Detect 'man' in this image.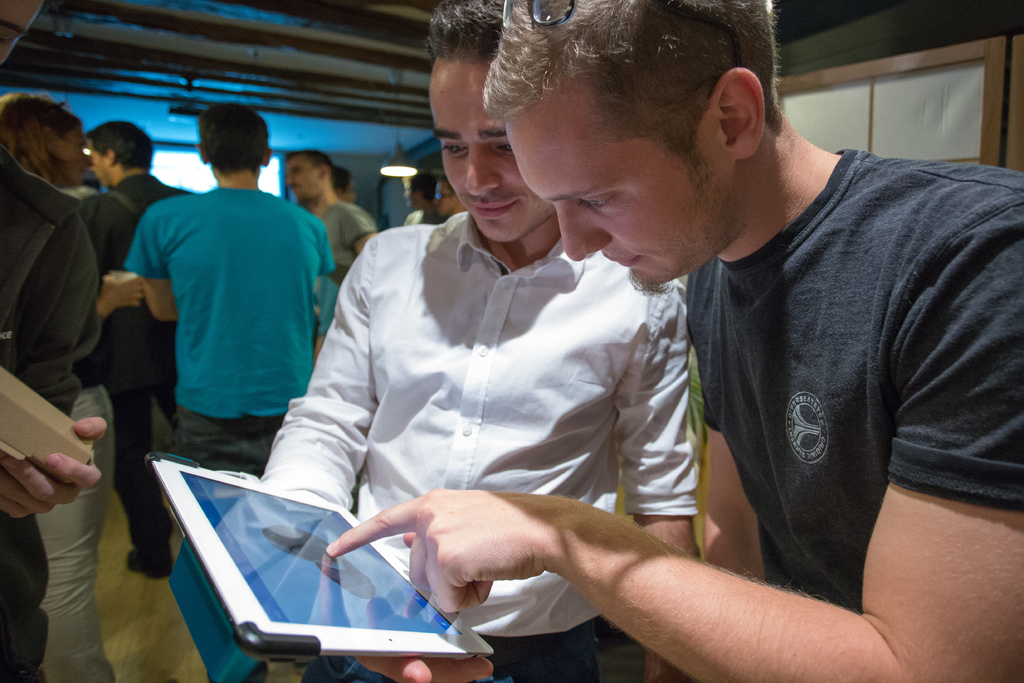
Detection: <box>119,100,342,474</box>.
